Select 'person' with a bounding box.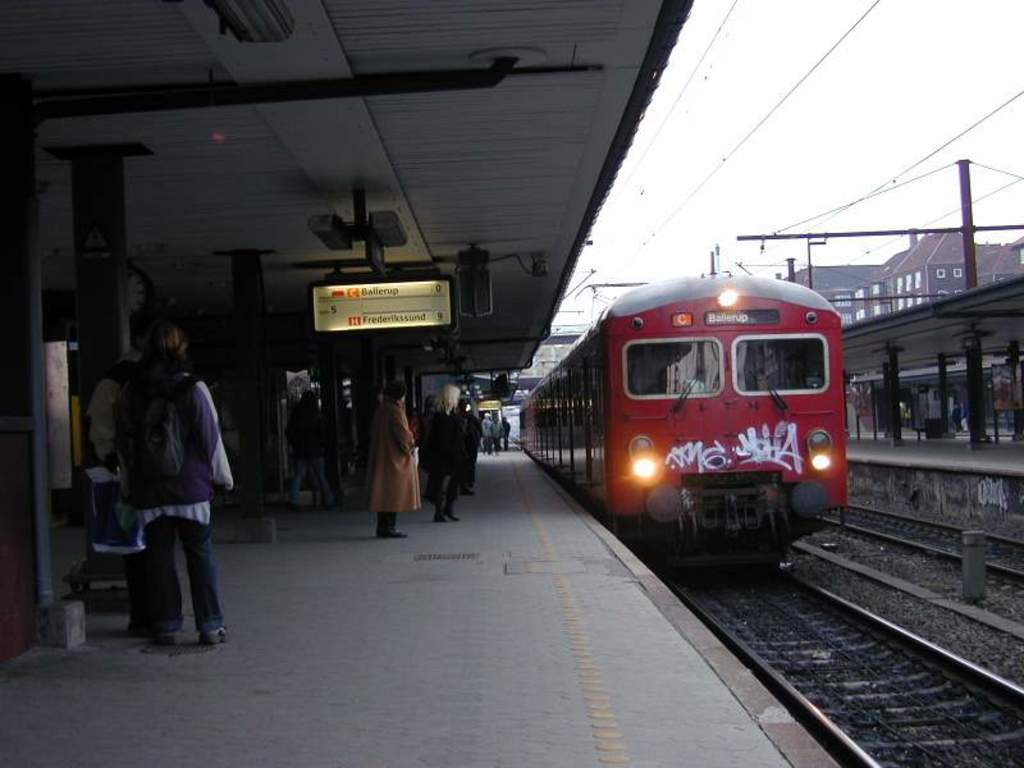
x1=364 y1=385 x2=426 y2=541.
